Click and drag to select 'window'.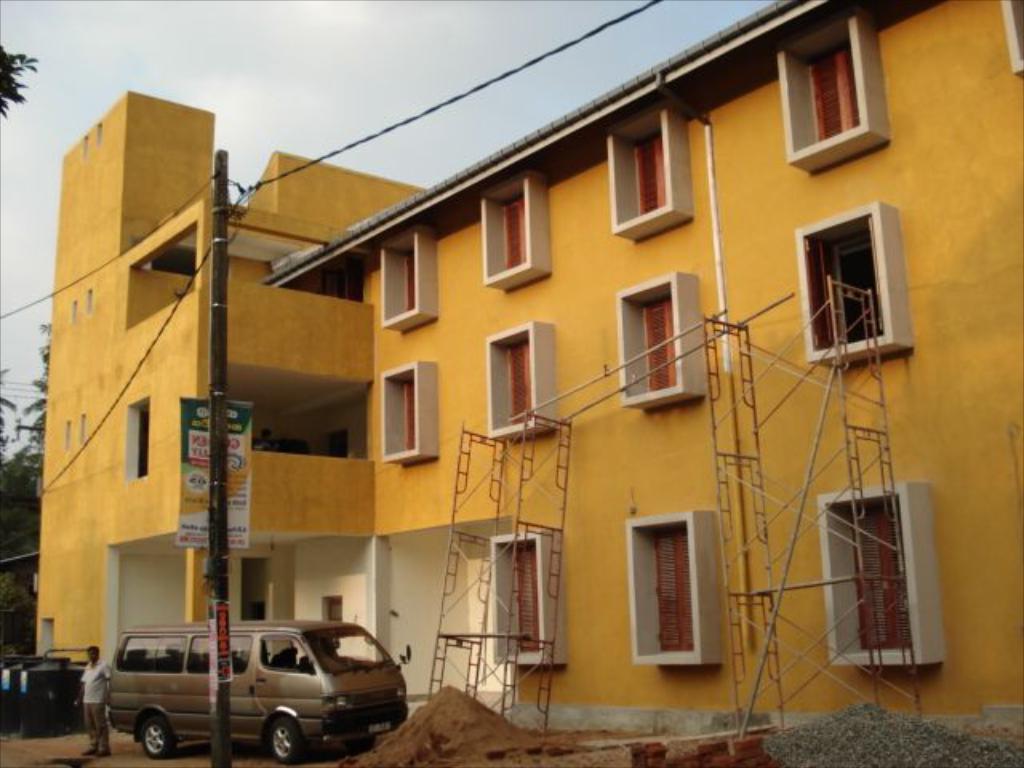
Selection: detection(482, 317, 563, 445).
